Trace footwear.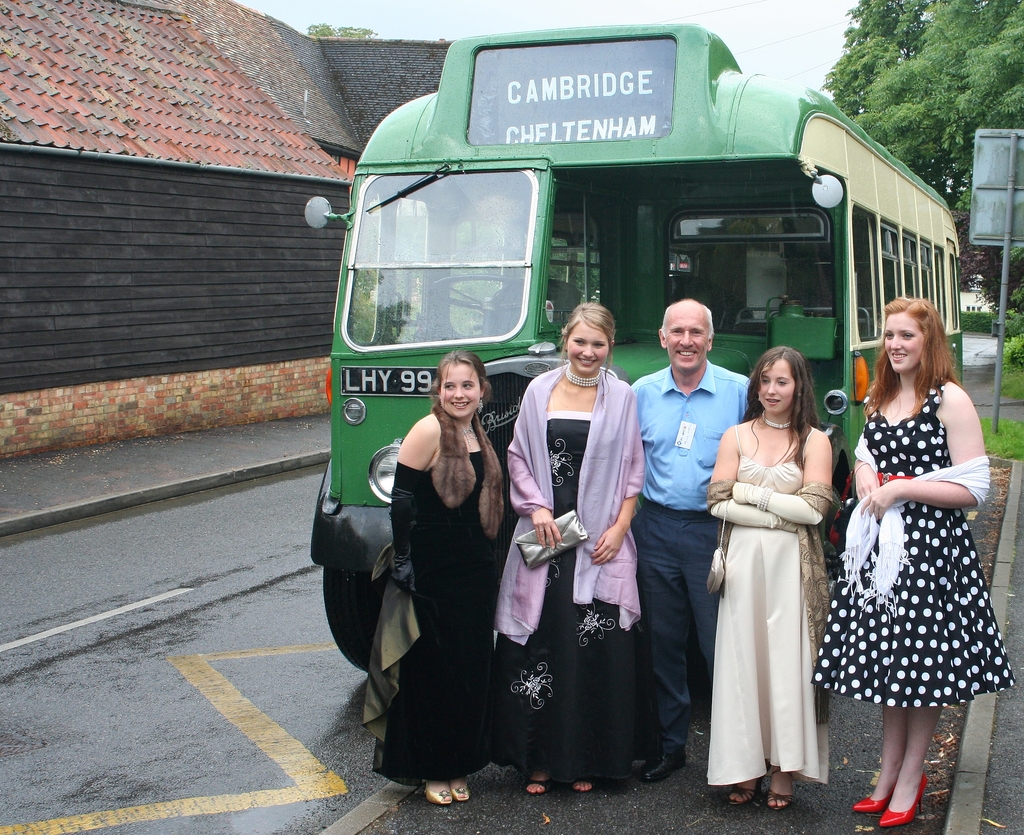
Traced to (x1=640, y1=744, x2=683, y2=777).
